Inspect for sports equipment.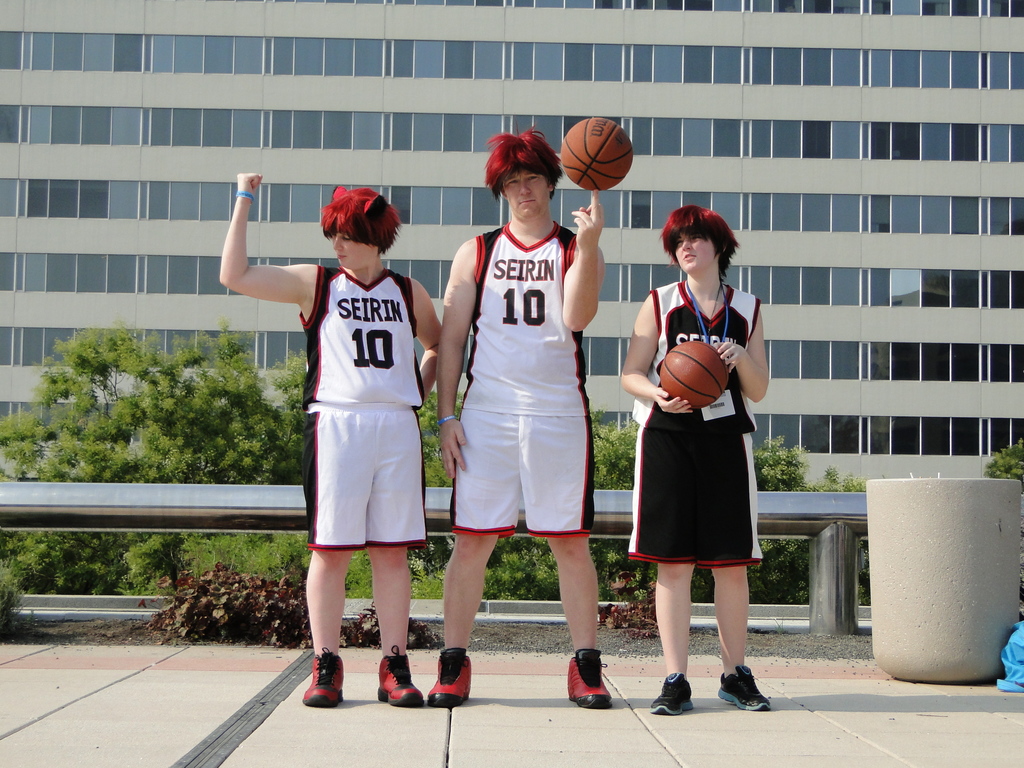
Inspection: (426,650,472,705).
